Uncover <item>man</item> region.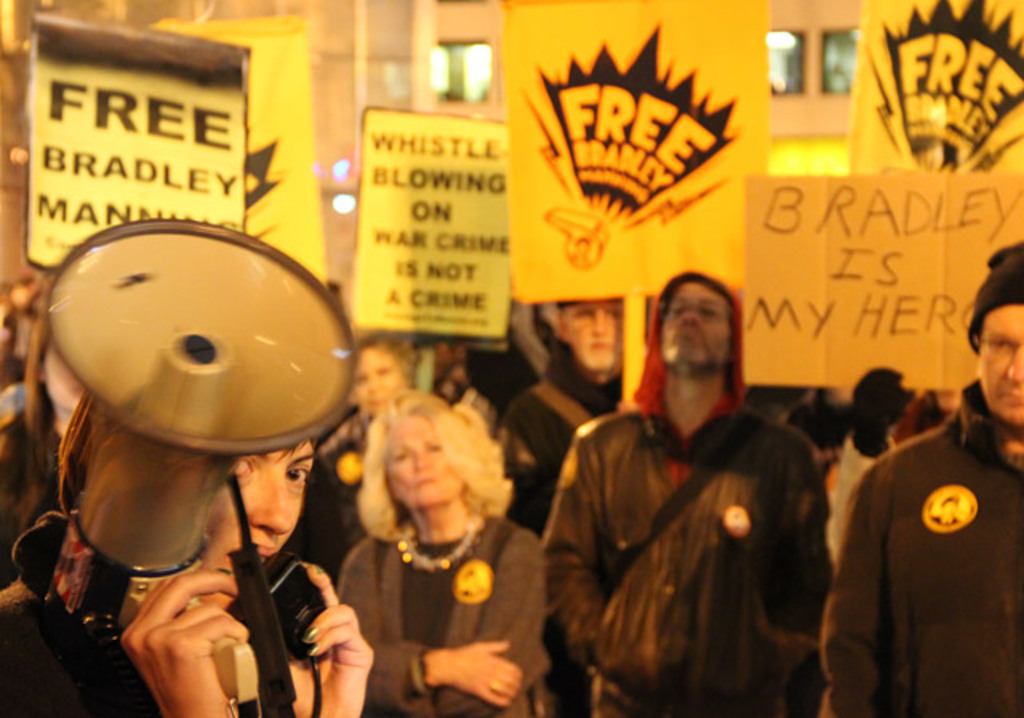
Uncovered: BBox(822, 241, 1022, 716).
